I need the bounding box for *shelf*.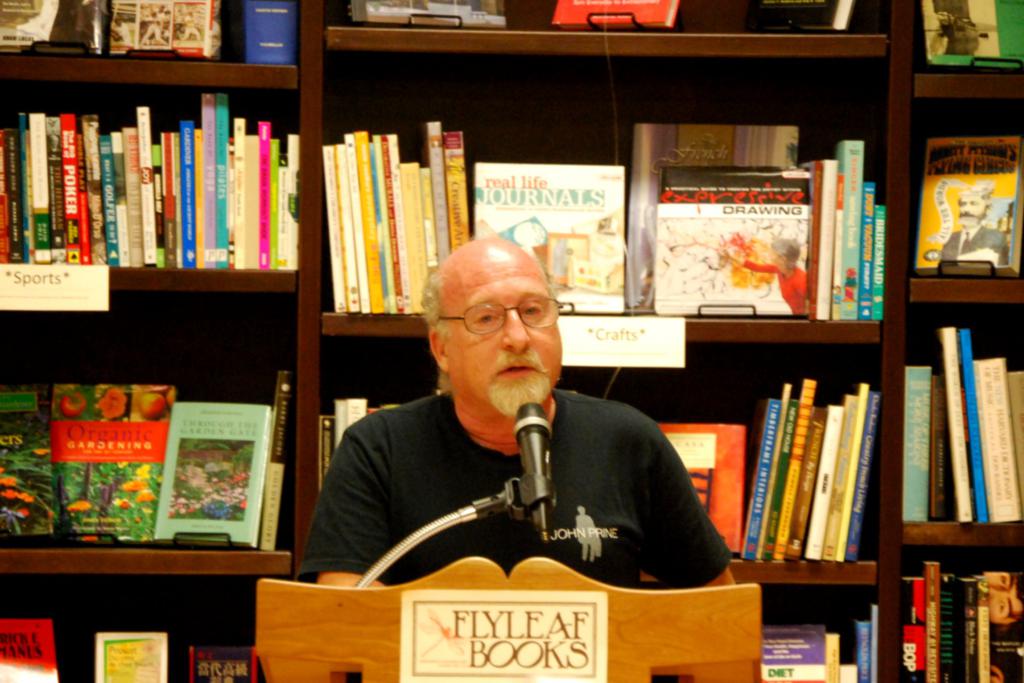
Here it is: (893,0,1023,96).
